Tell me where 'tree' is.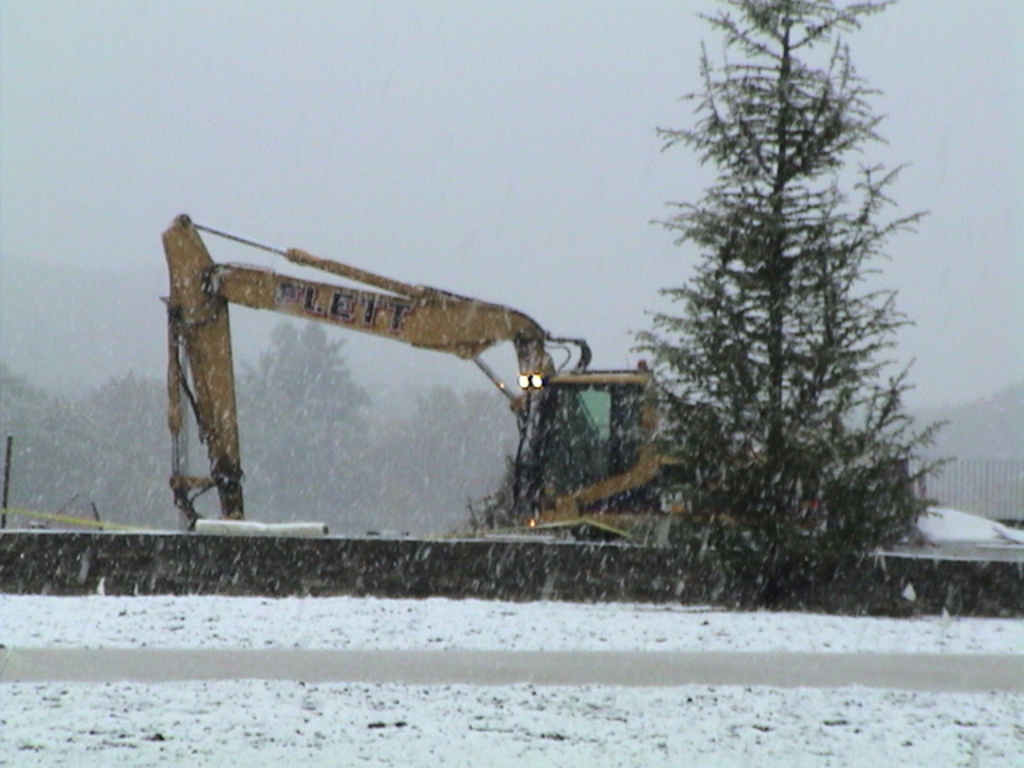
'tree' is at [627, 24, 944, 590].
